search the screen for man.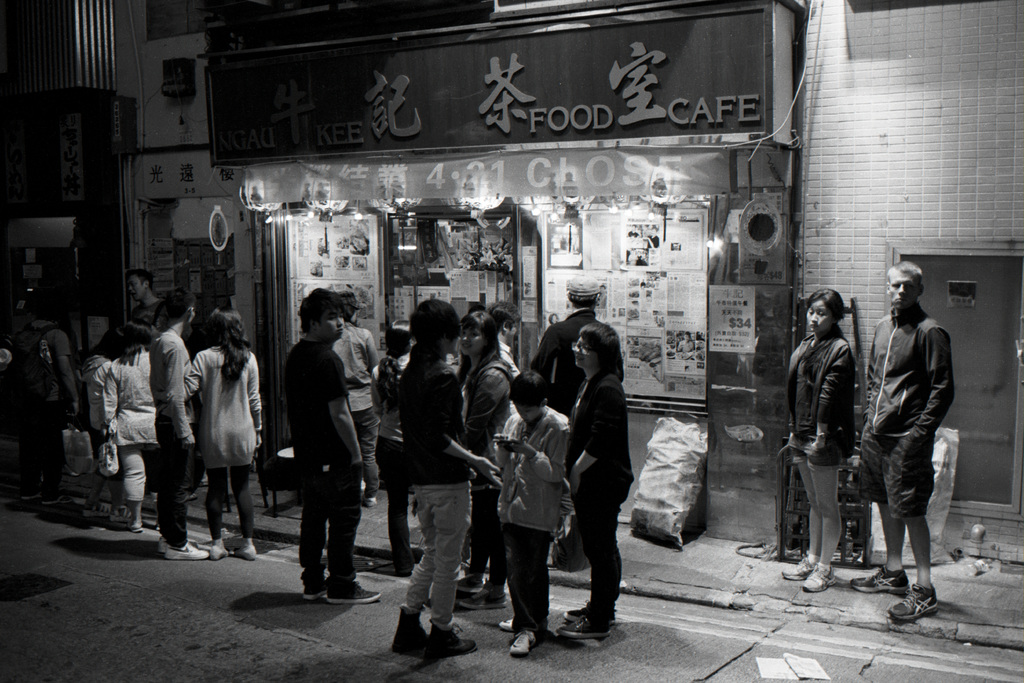
Found at pyautogui.locateOnScreen(281, 289, 385, 604).
